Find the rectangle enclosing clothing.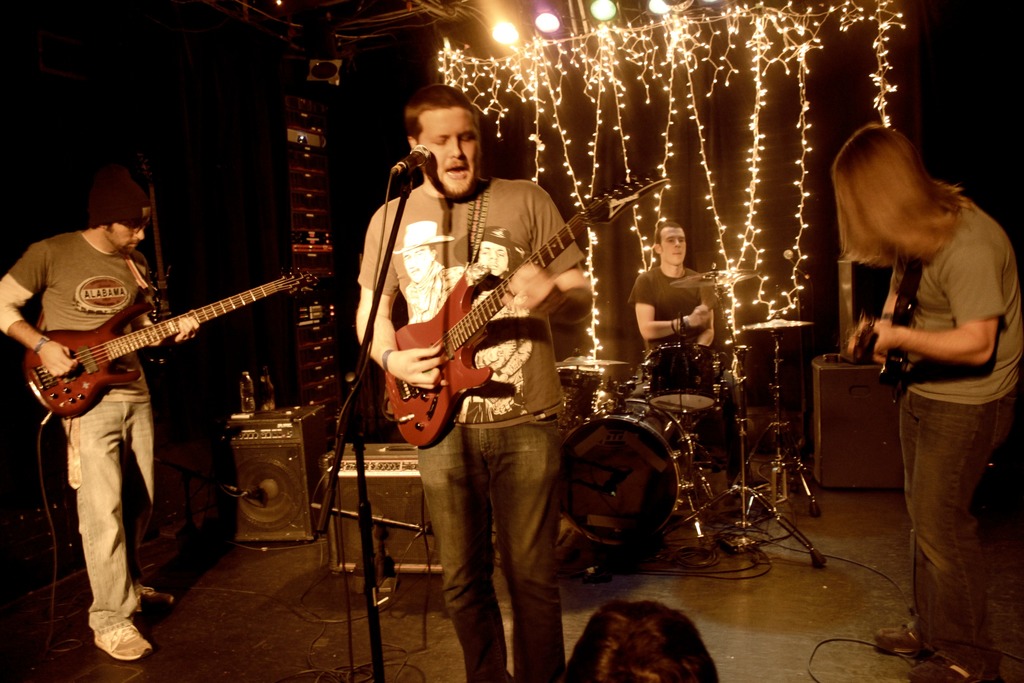
box=[352, 175, 589, 682].
